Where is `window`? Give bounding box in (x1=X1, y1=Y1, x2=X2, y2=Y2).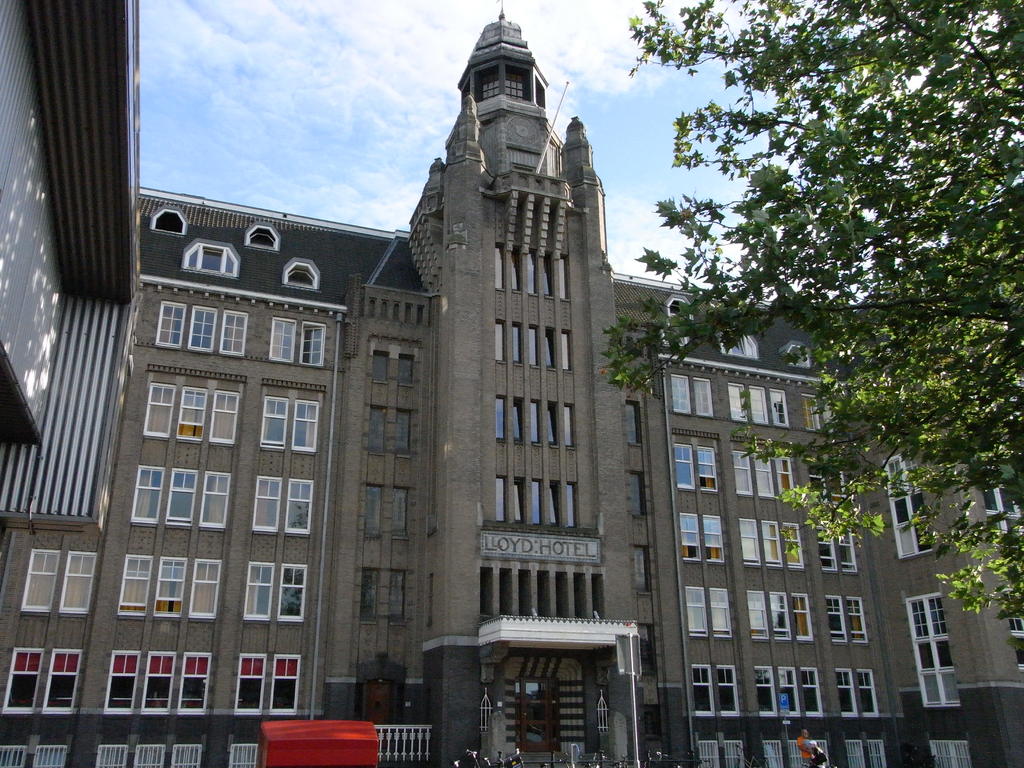
(x1=243, y1=562, x2=272, y2=620).
